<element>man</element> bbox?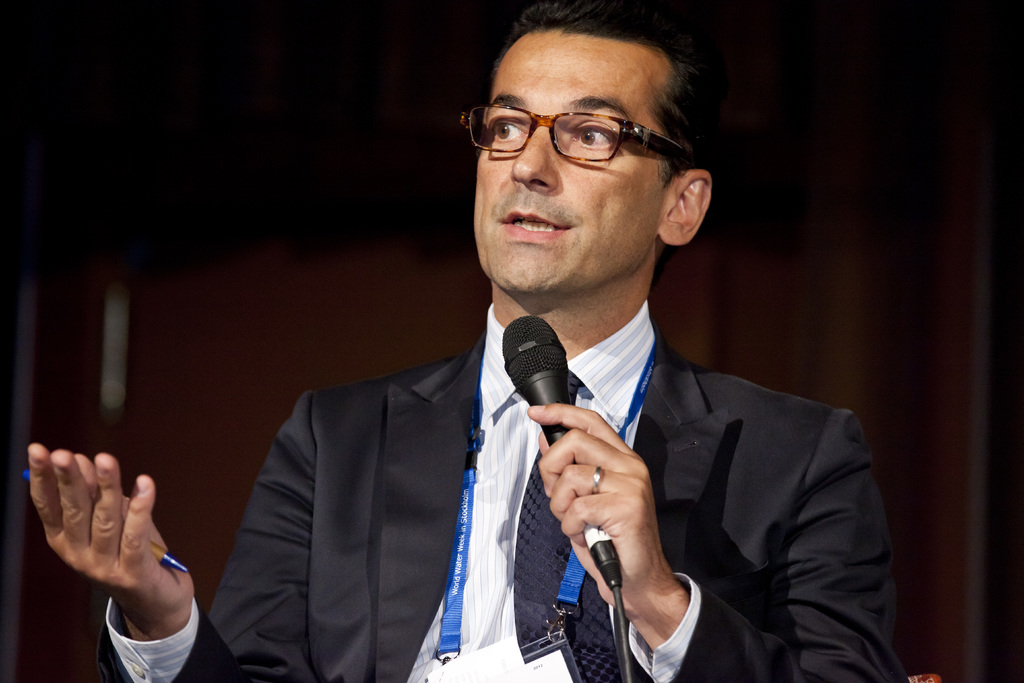
Rect(31, 0, 900, 682)
